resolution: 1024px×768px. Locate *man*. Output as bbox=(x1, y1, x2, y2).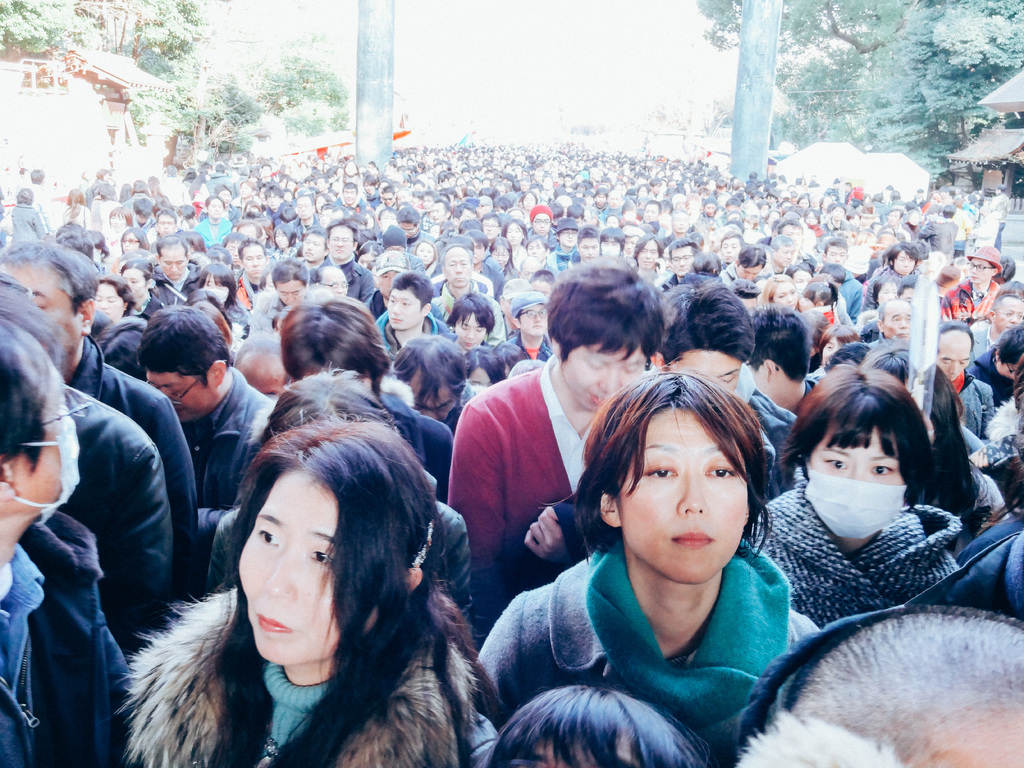
bbox=(148, 236, 207, 314).
